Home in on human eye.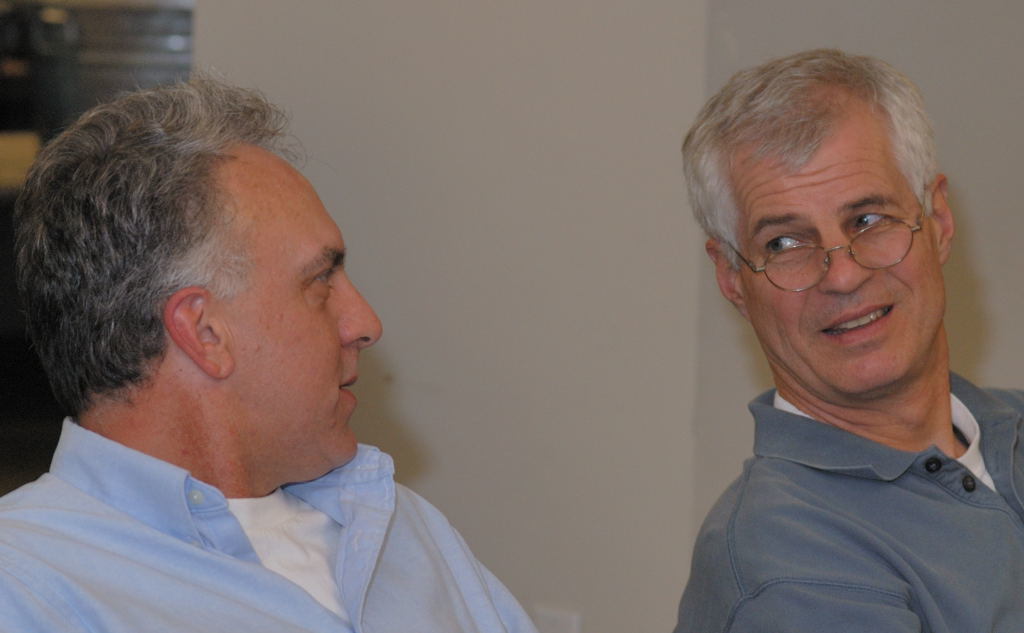
Homed in at detection(305, 259, 344, 303).
